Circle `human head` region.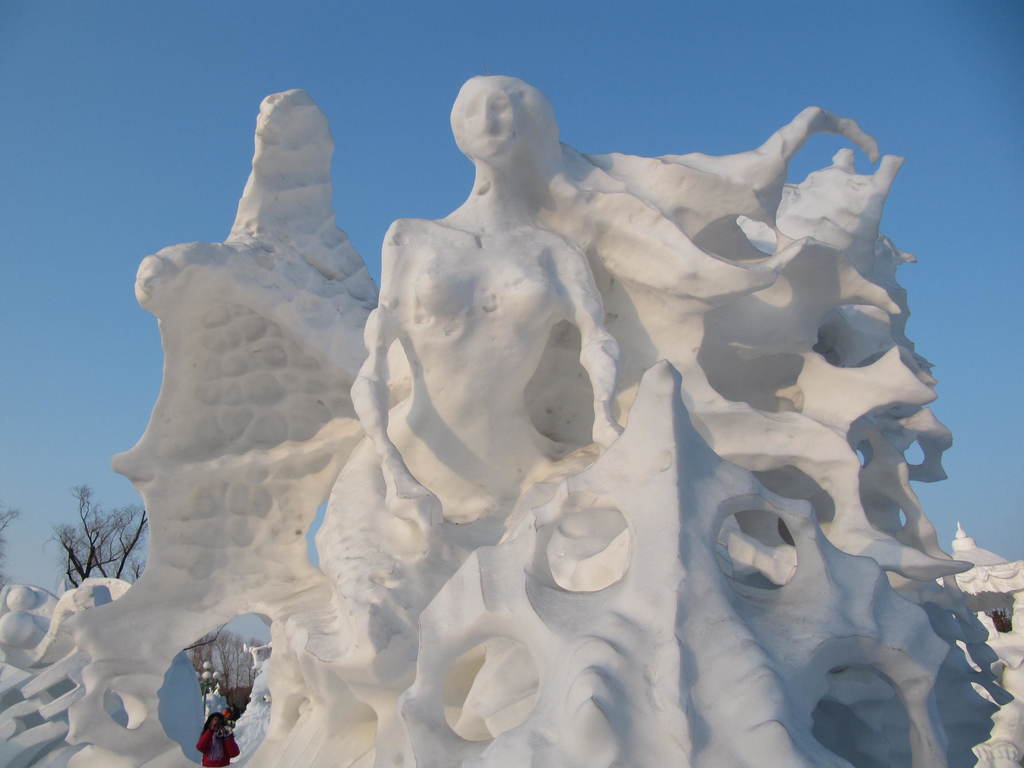
Region: 446, 72, 558, 164.
